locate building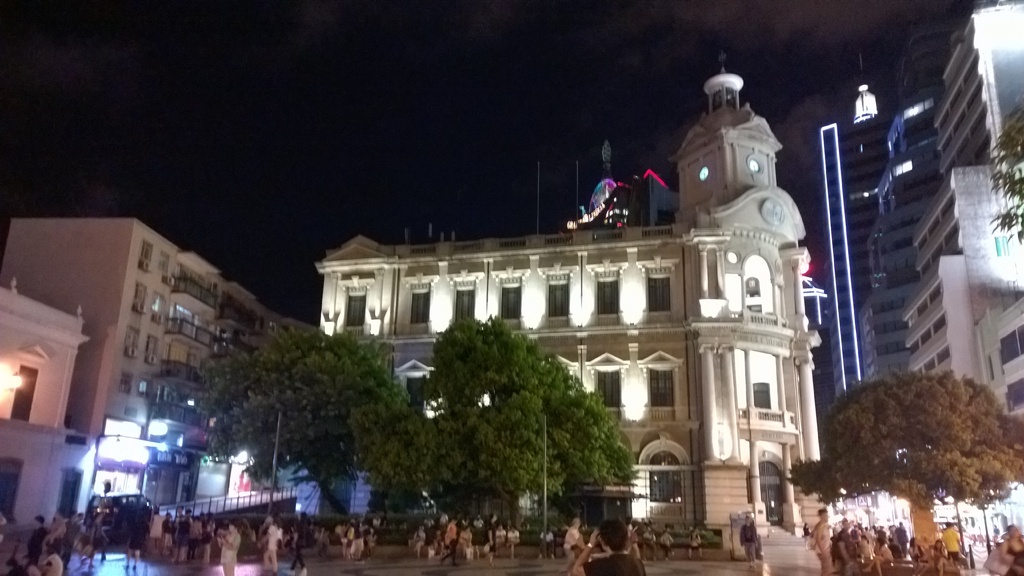
318/103/826/550
